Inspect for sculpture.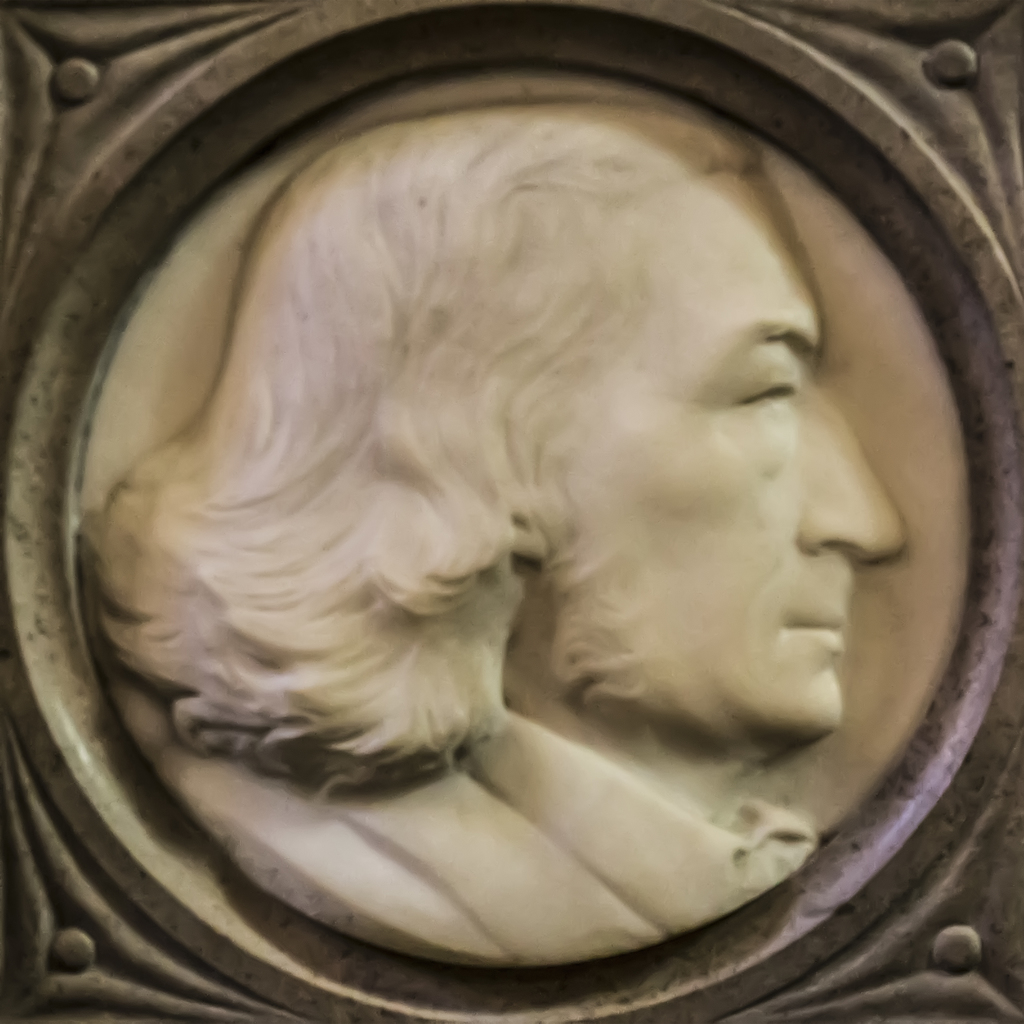
Inspection: box=[0, 11, 1023, 1007].
